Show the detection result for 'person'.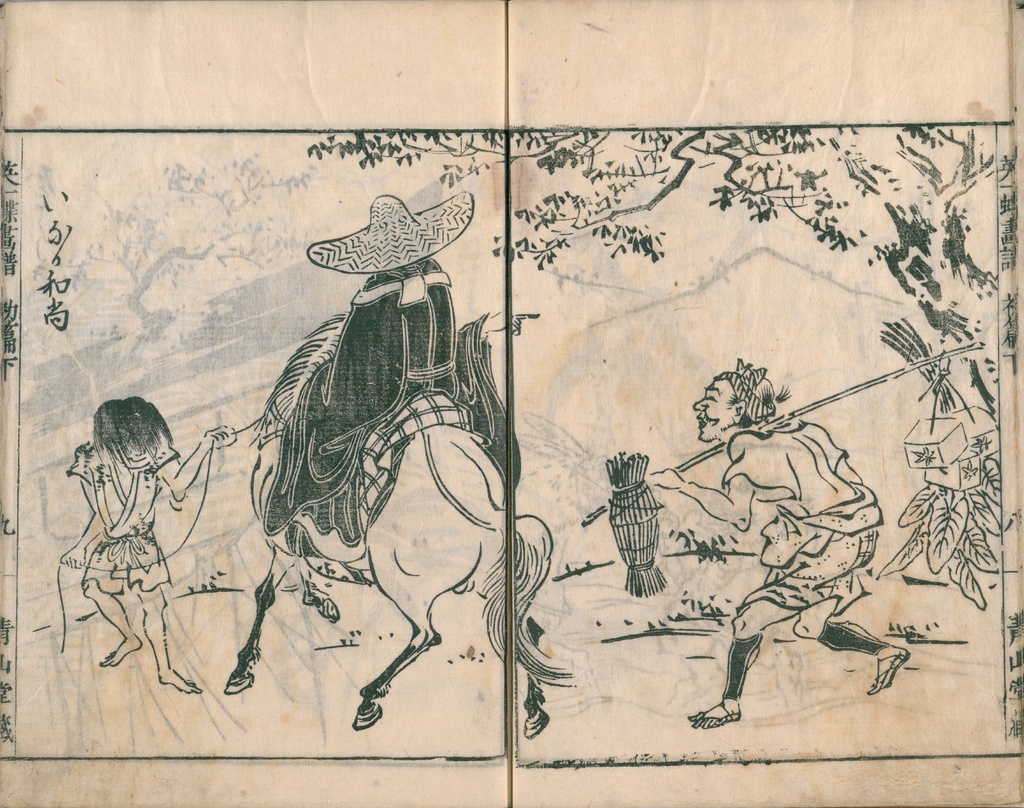
x1=74, y1=394, x2=241, y2=695.
